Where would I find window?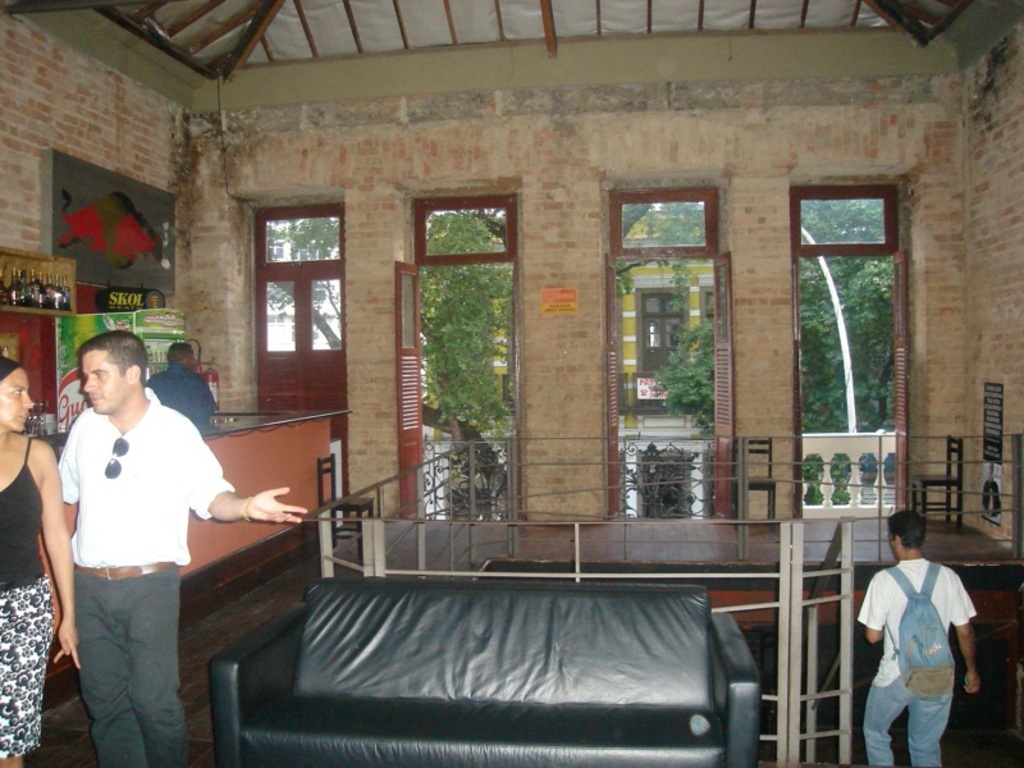
At BBox(230, 173, 340, 378).
